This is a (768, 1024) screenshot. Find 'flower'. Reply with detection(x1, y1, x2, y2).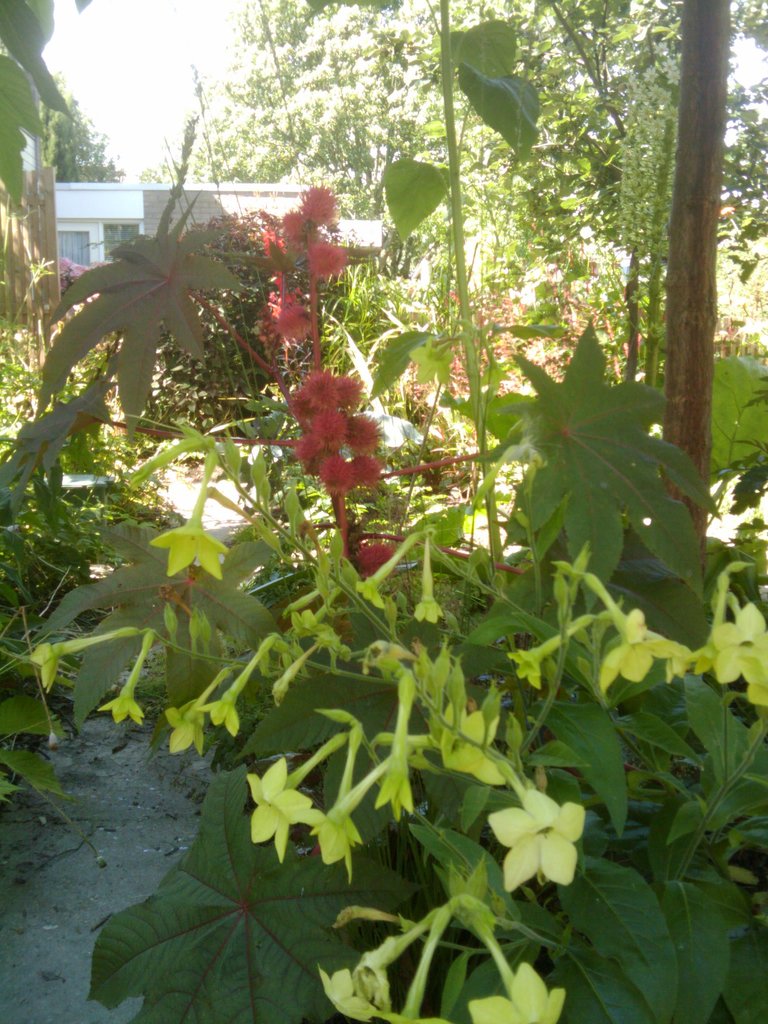
detection(319, 958, 397, 1023).
